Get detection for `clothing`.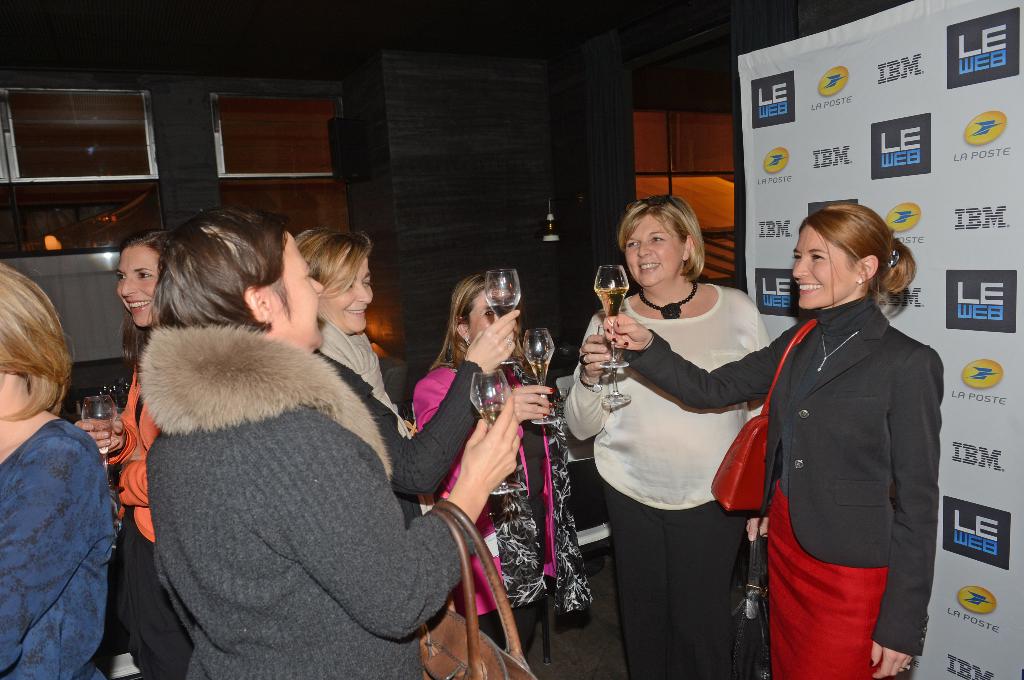
Detection: 107/332/167/679.
